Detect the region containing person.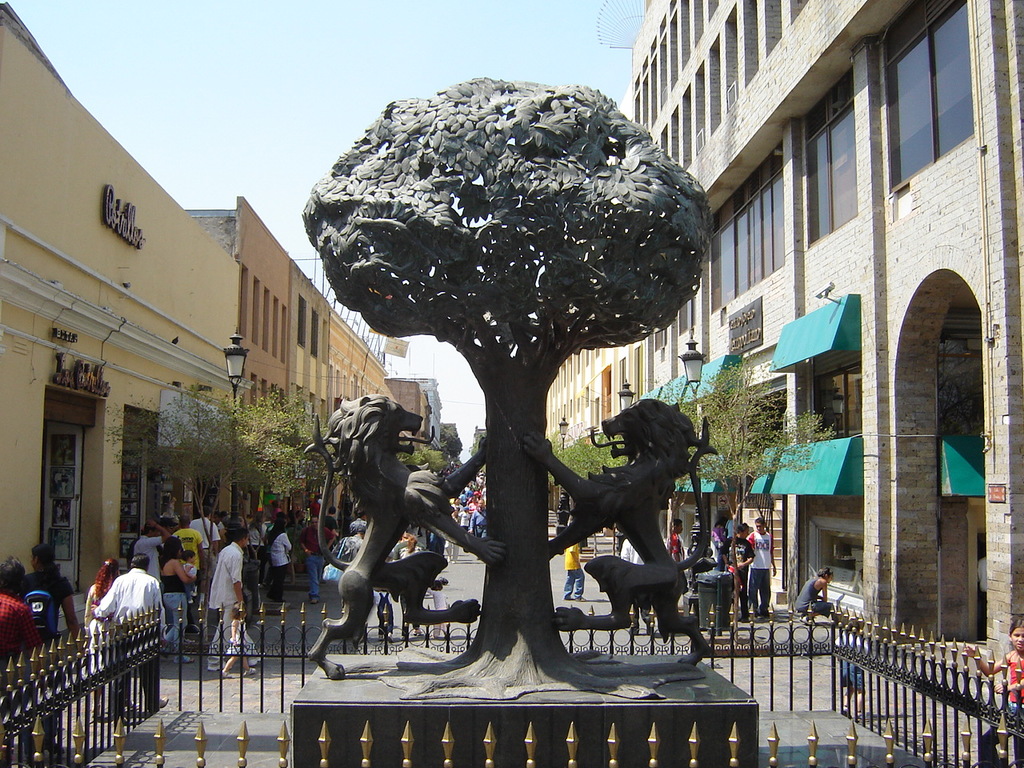
[x1=24, y1=538, x2=82, y2=638].
